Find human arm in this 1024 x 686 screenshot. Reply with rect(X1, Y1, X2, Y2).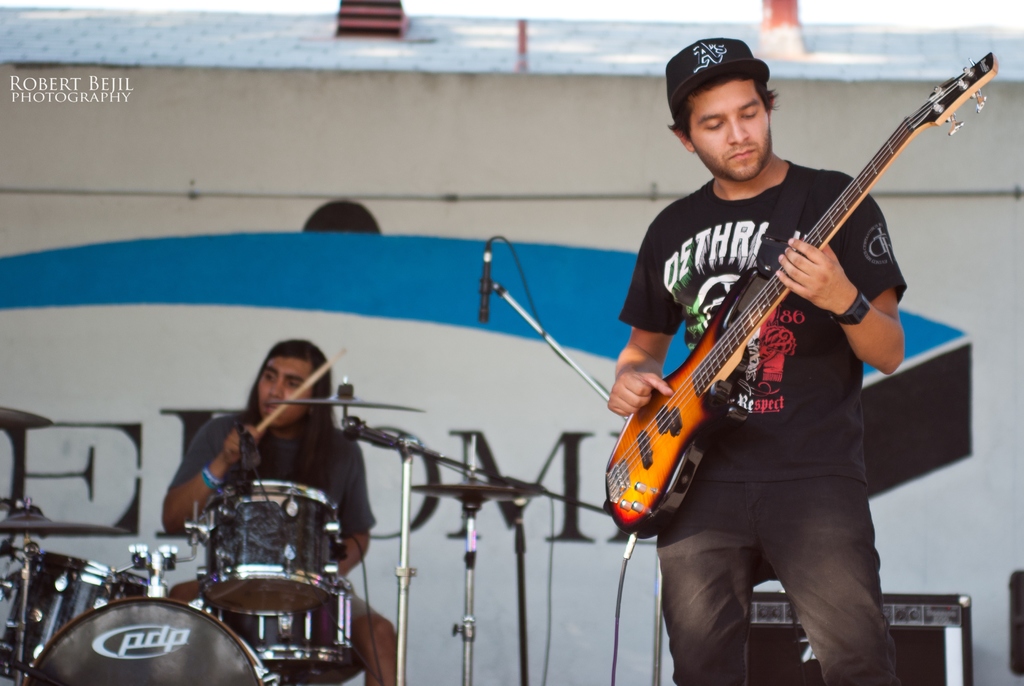
rect(171, 429, 239, 519).
